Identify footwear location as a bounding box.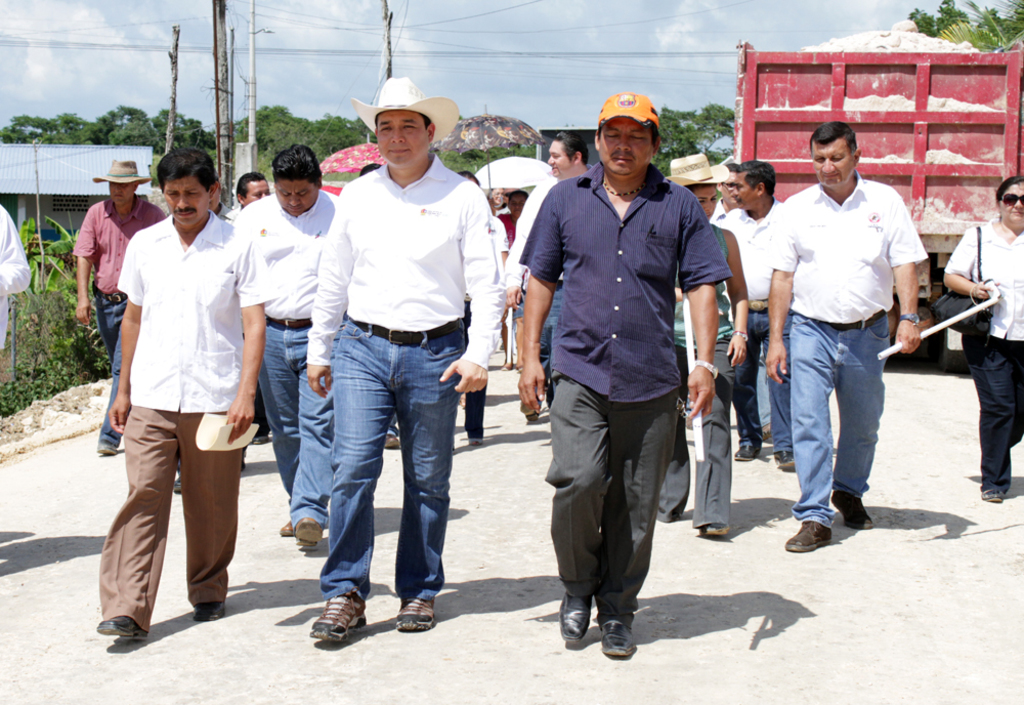
(522,398,542,418).
